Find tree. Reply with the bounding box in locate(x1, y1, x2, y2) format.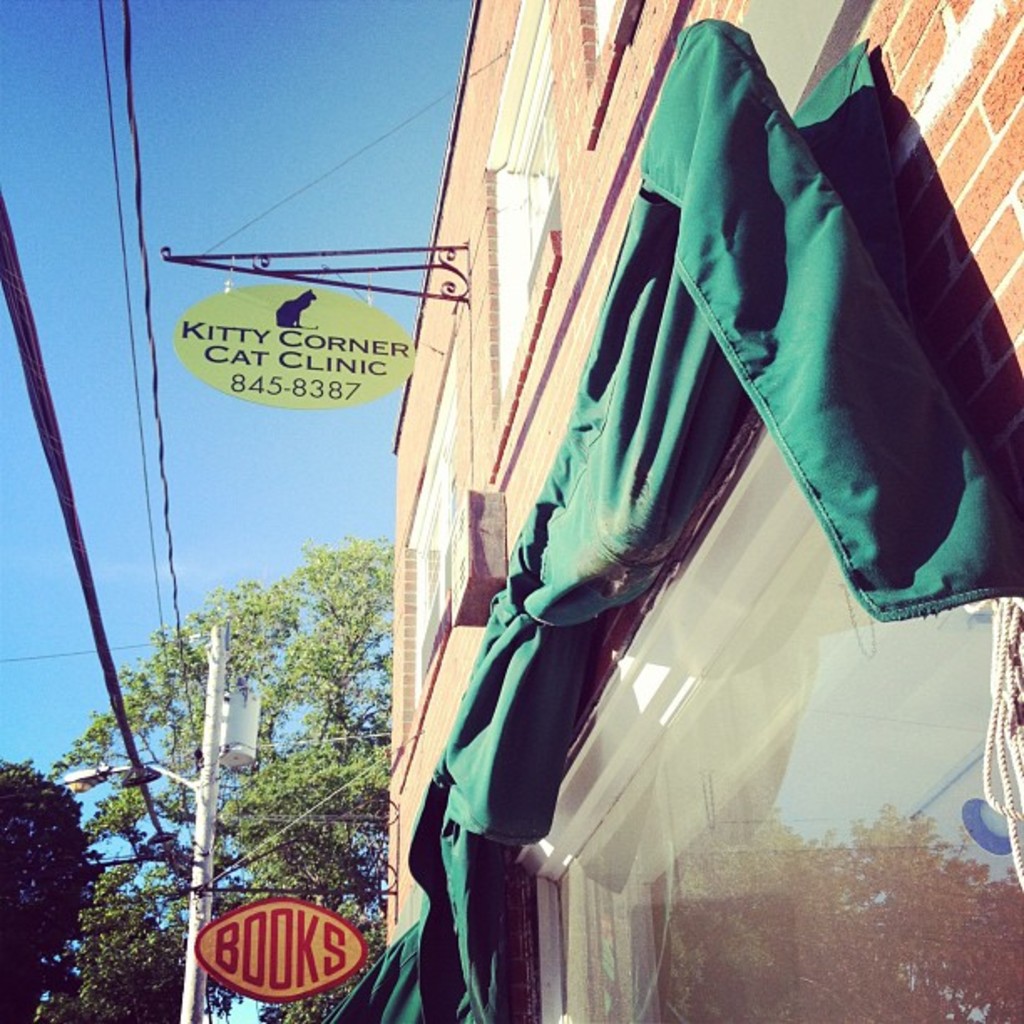
locate(32, 545, 398, 1022).
